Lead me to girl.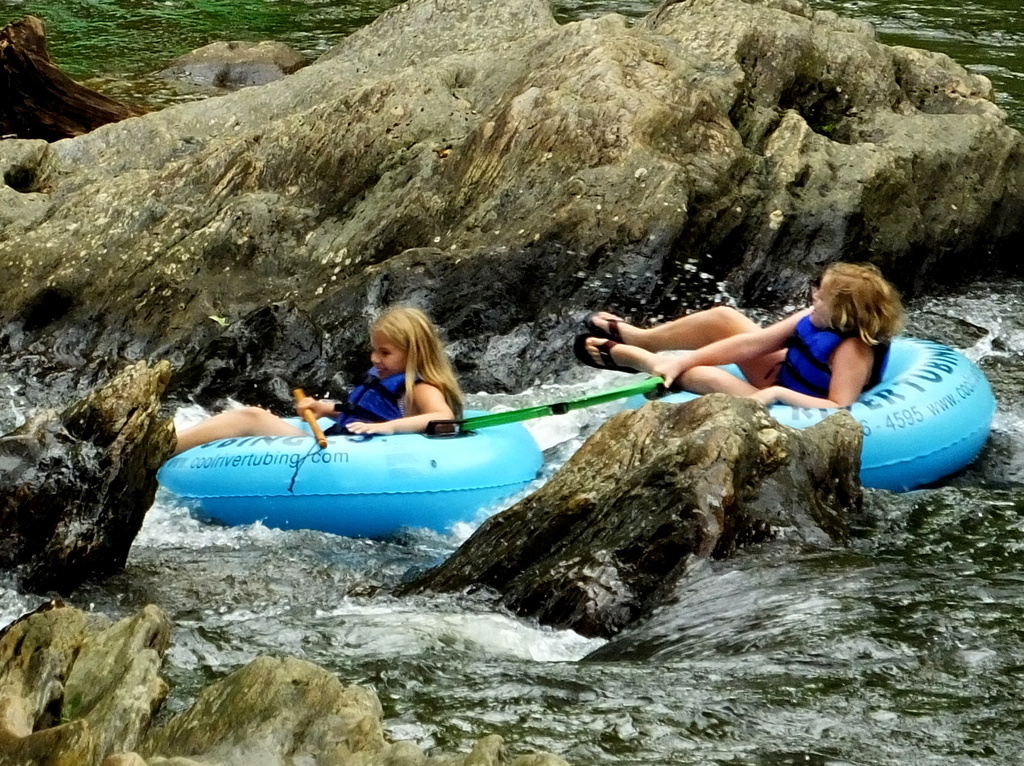
Lead to BBox(170, 300, 467, 453).
